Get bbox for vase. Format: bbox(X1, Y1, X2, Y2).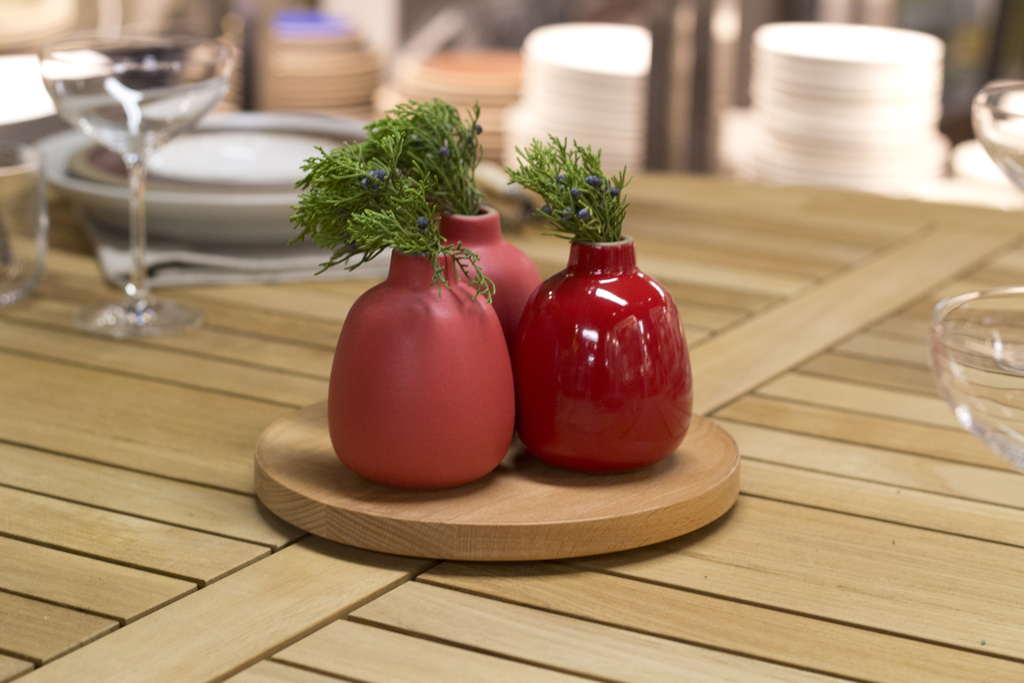
bbox(329, 245, 519, 491).
